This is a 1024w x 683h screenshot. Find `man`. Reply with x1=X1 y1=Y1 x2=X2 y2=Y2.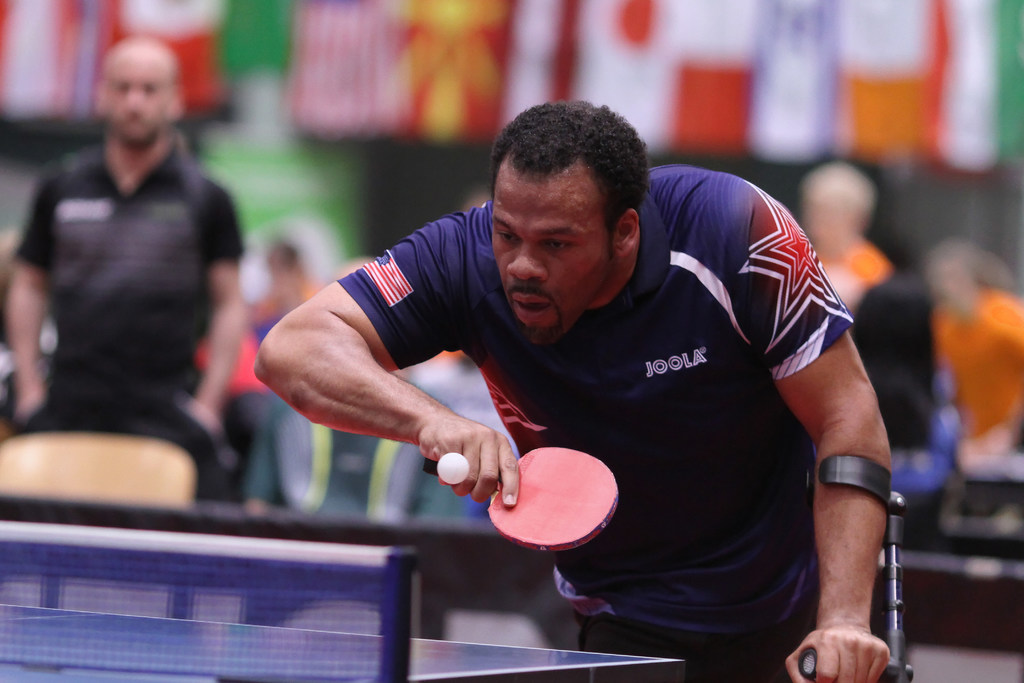
x1=796 y1=156 x2=947 y2=486.
